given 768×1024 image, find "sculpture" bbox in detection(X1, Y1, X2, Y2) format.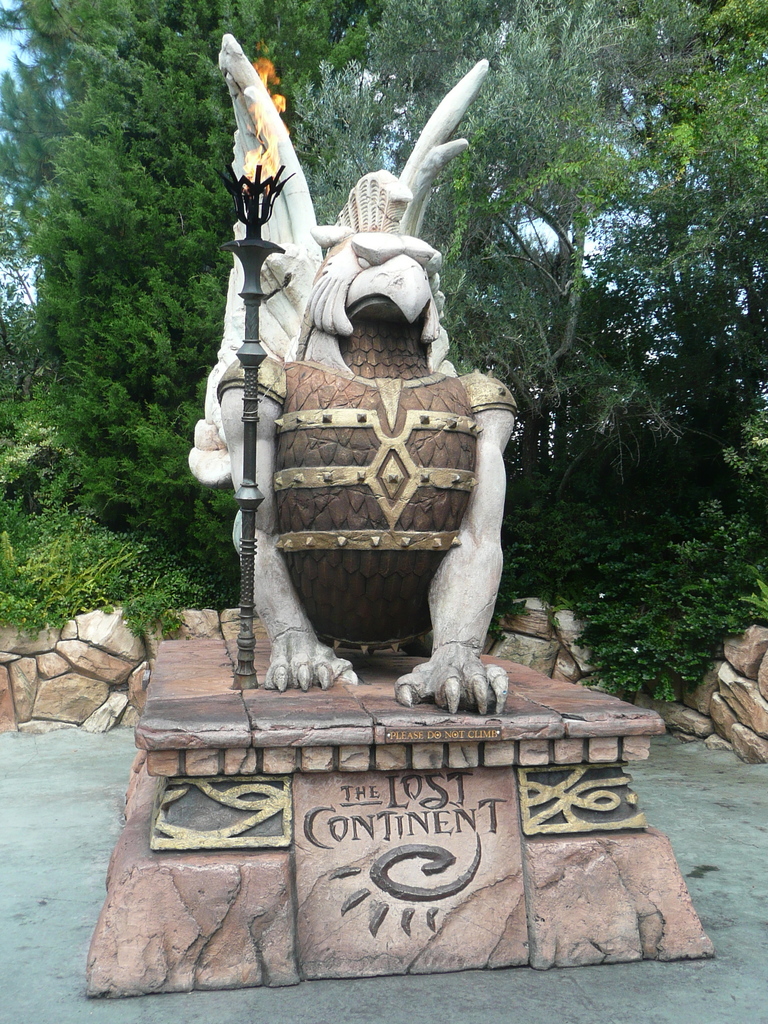
detection(193, 77, 539, 703).
